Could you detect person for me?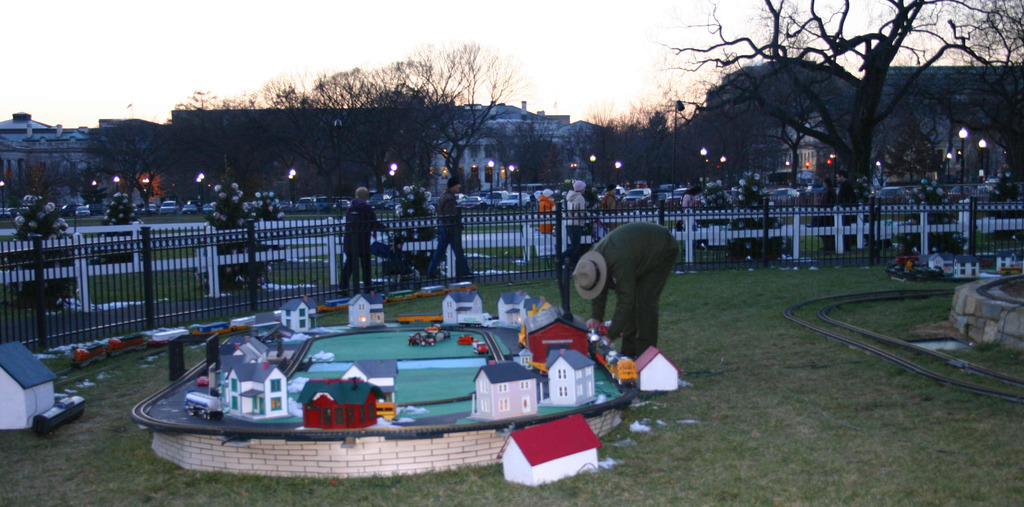
Detection result: 557:222:688:361.
